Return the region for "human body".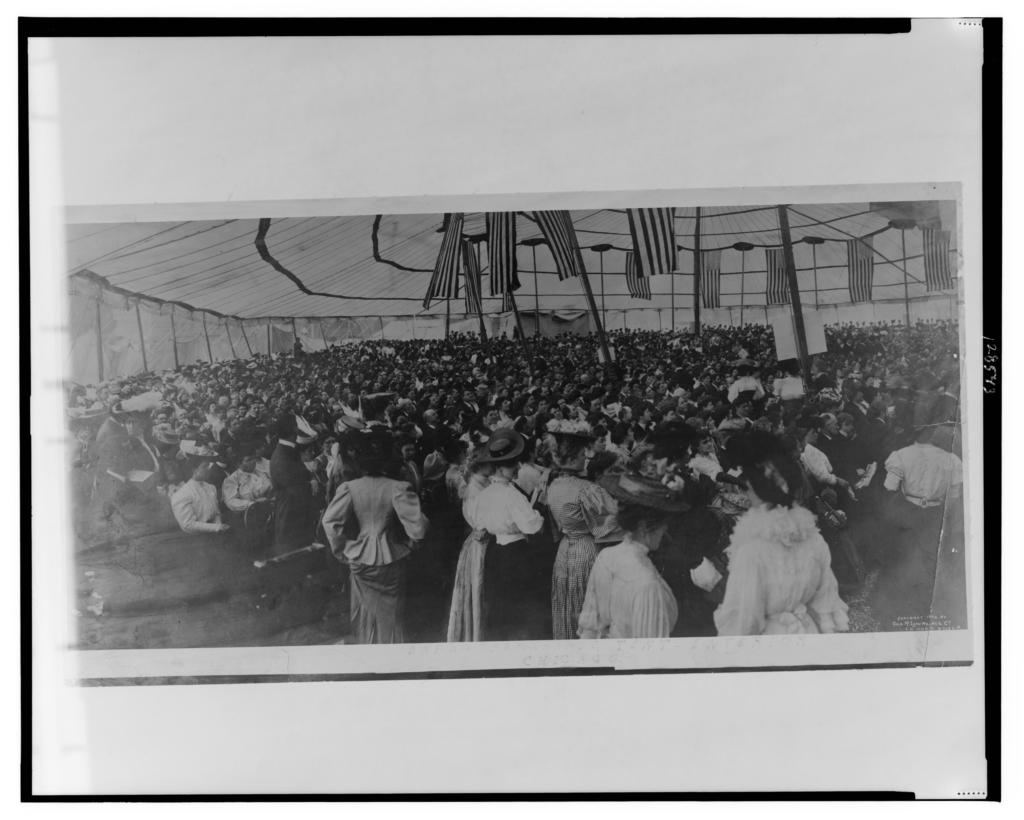
select_region(269, 437, 319, 552).
